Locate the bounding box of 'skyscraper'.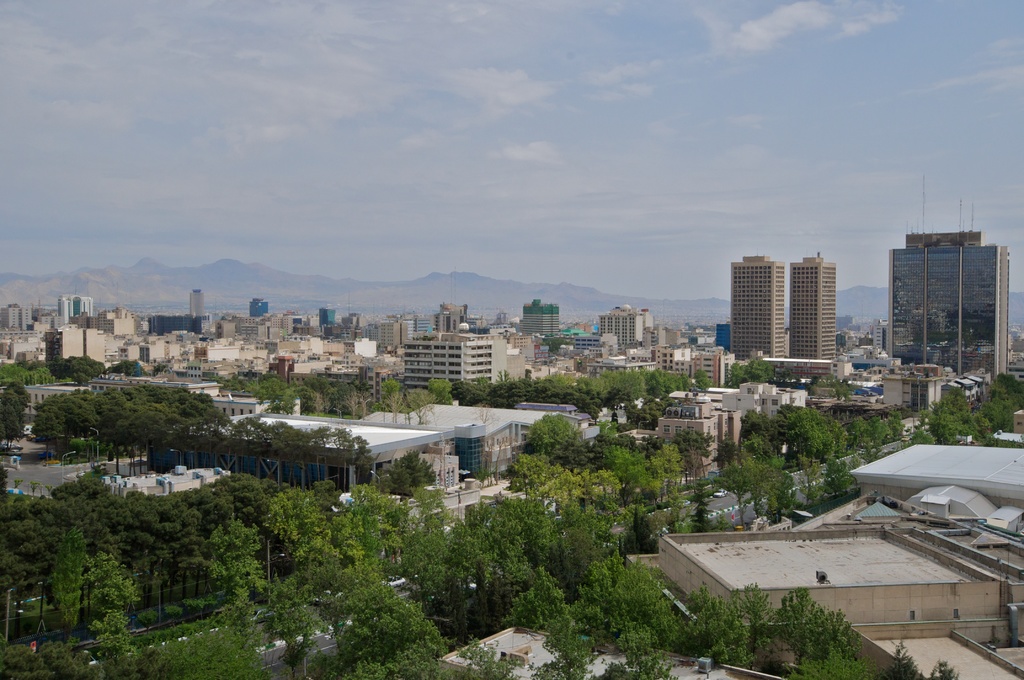
Bounding box: [x1=792, y1=253, x2=834, y2=358].
